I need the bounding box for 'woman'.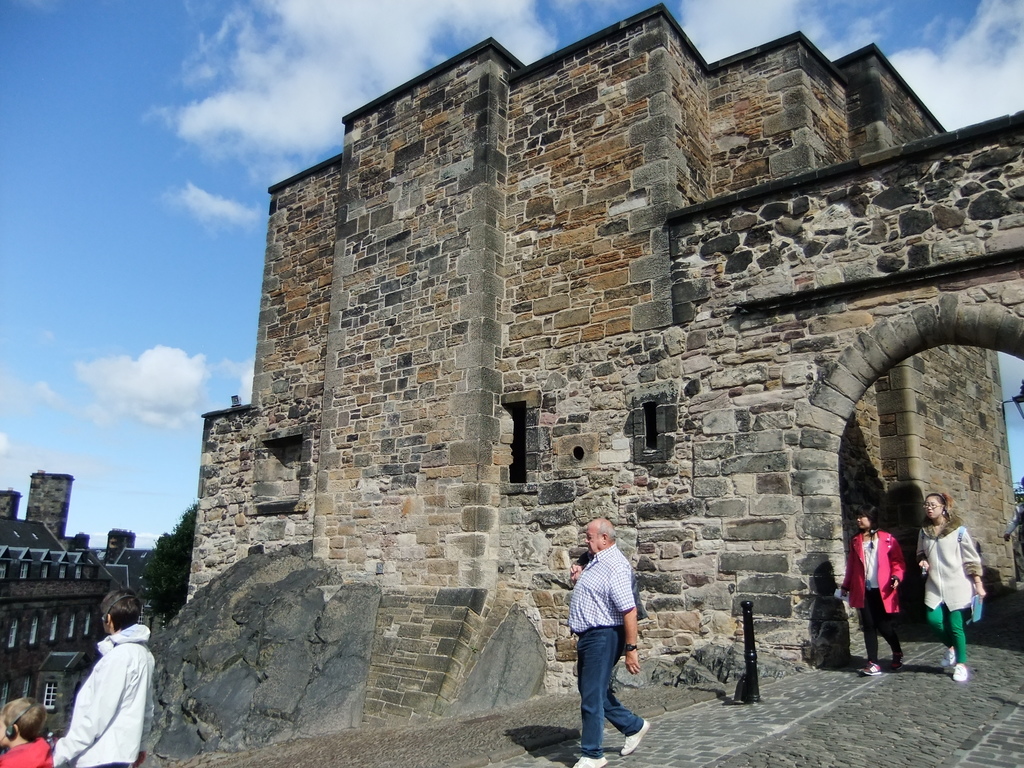
Here it is: pyautogui.locateOnScreen(906, 481, 994, 684).
